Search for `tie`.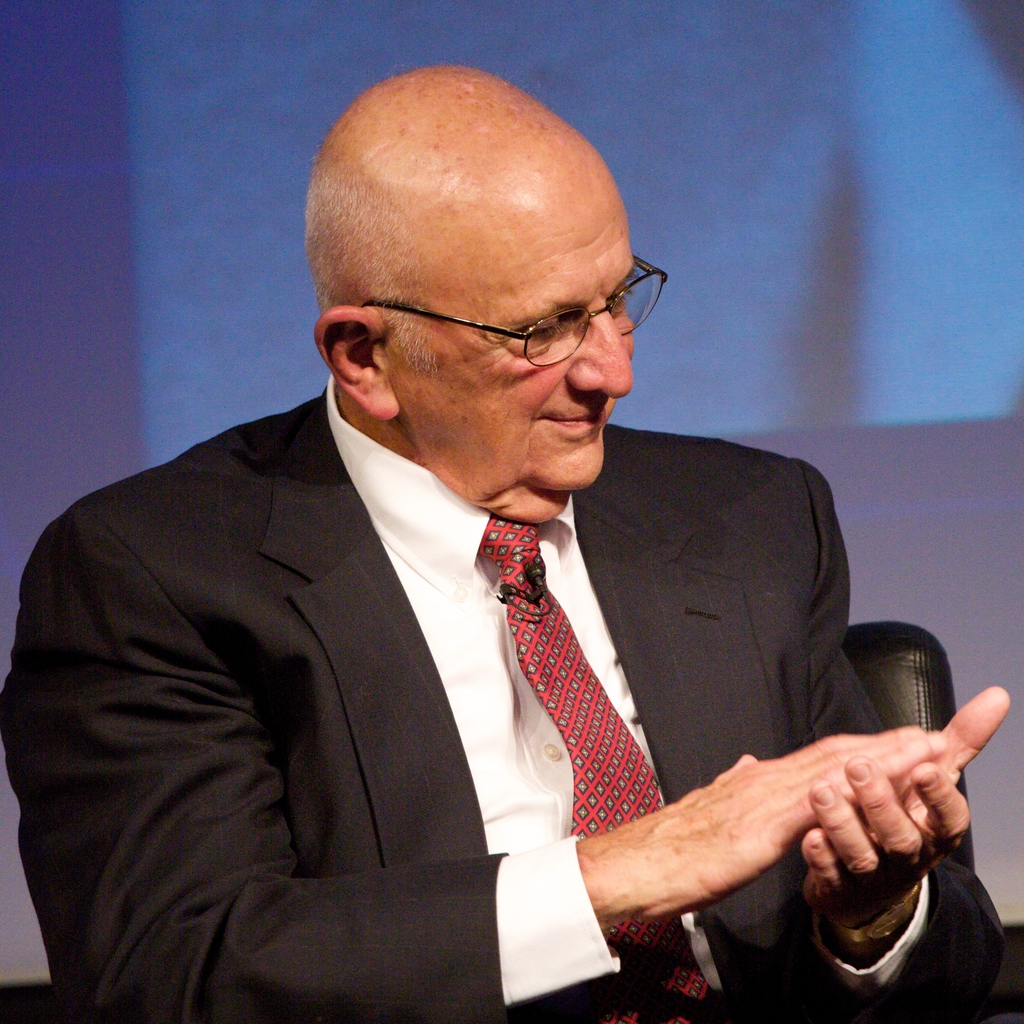
Found at BBox(480, 521, 704, 998).
